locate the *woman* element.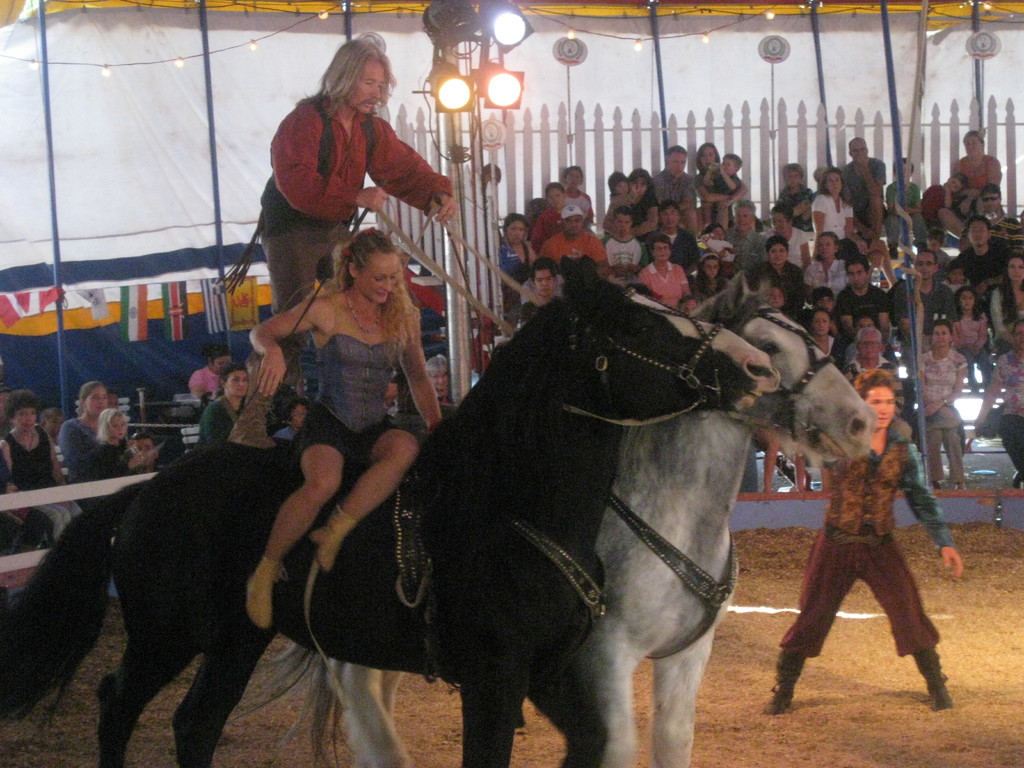
Element bbox: (495,212,536,270).
